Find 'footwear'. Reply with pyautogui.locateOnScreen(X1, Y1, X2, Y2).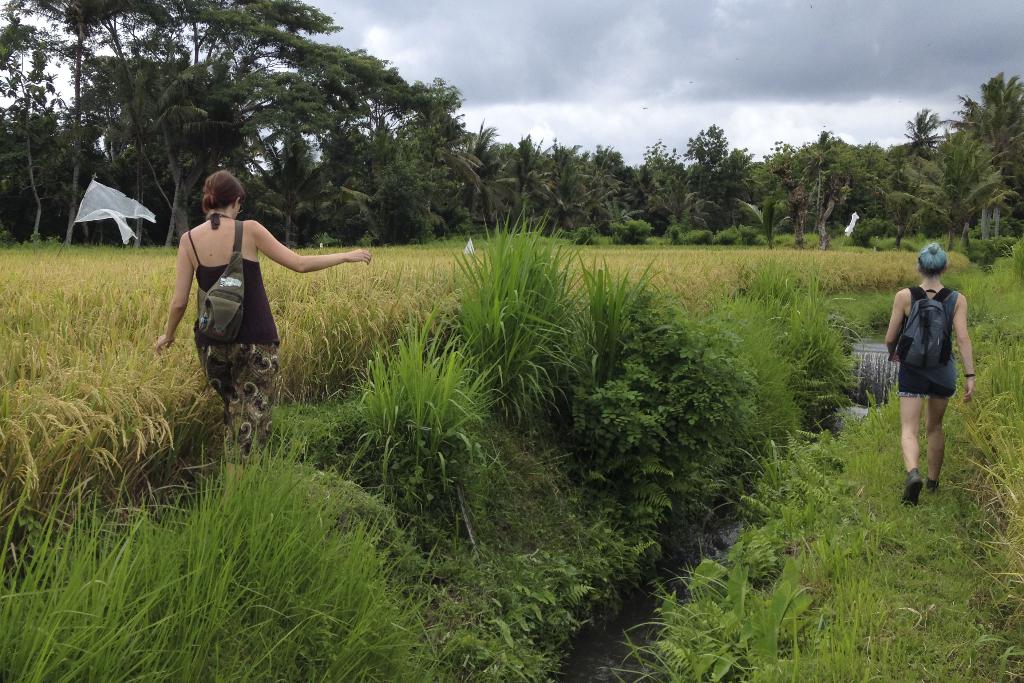
pyautogui.locateOnScreen(899, 466, 922, 505).
